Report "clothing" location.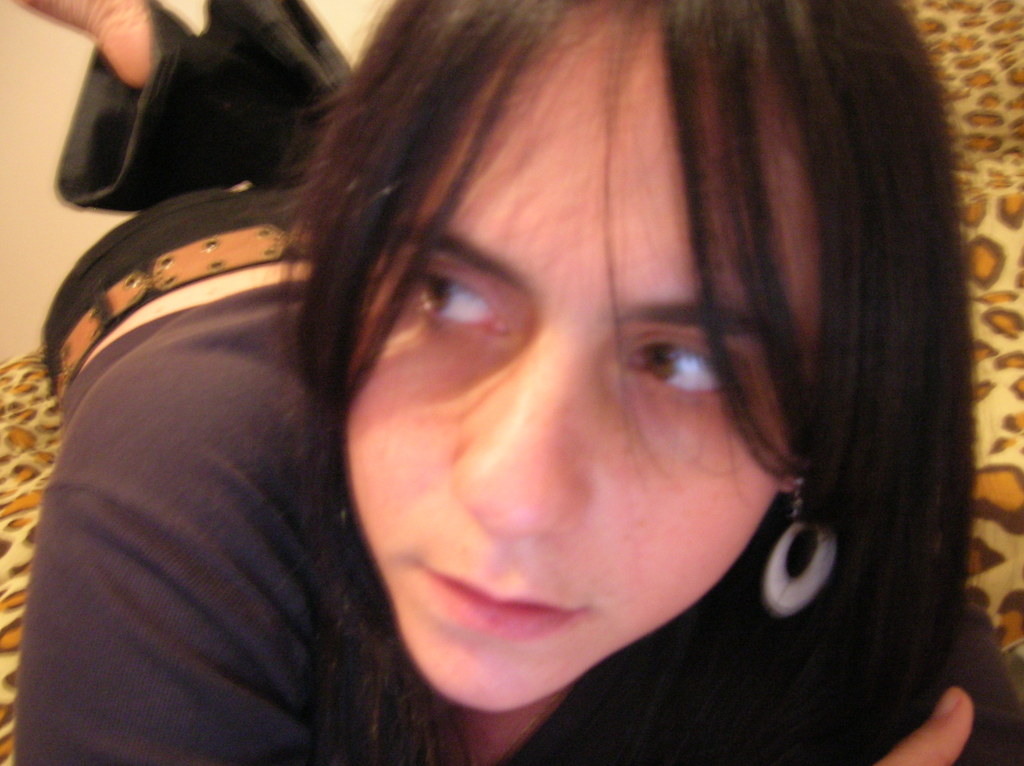
Report: l=3, t=1, r=1016, b=765.
